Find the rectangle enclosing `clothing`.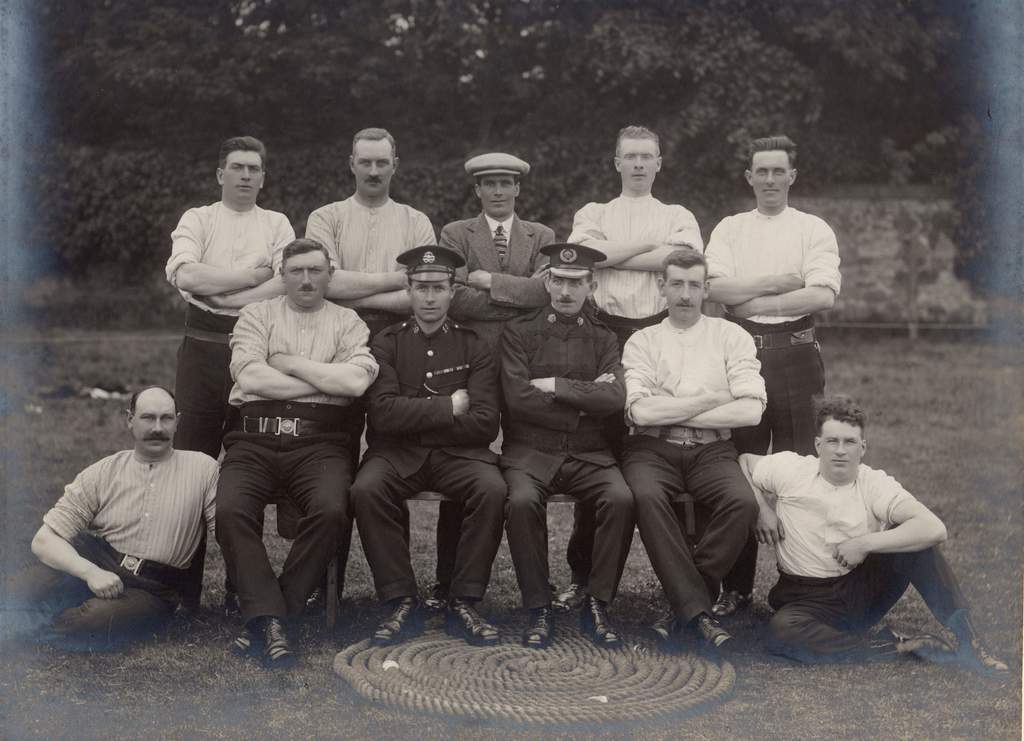
[left=433, top=207, right=556, bottom=358].
